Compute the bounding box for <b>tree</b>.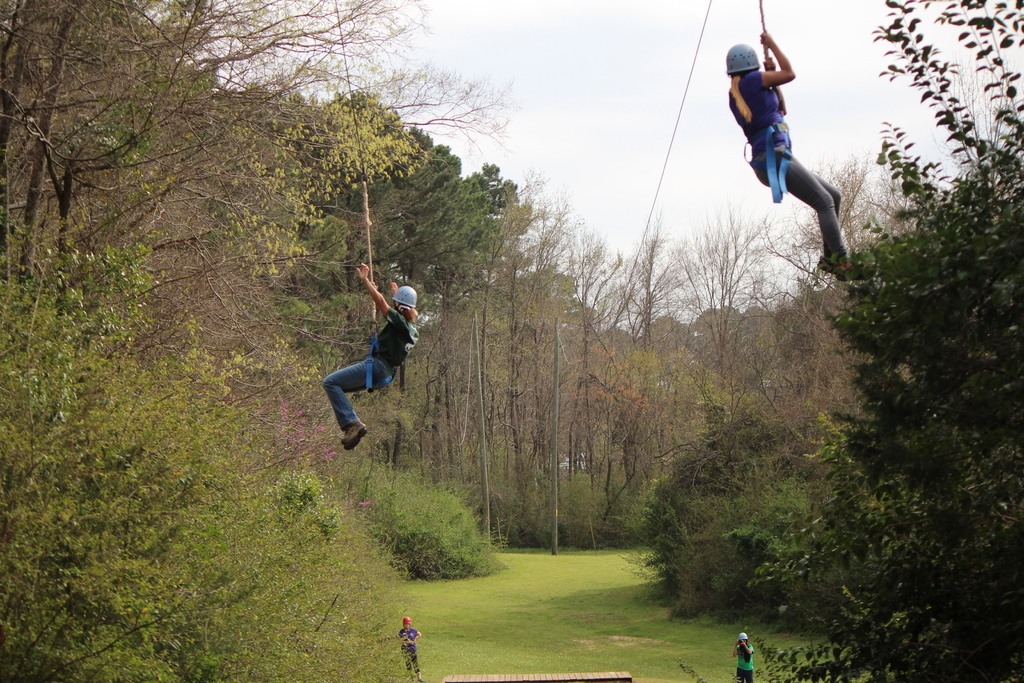
locate(0, 1, 404, 682).
